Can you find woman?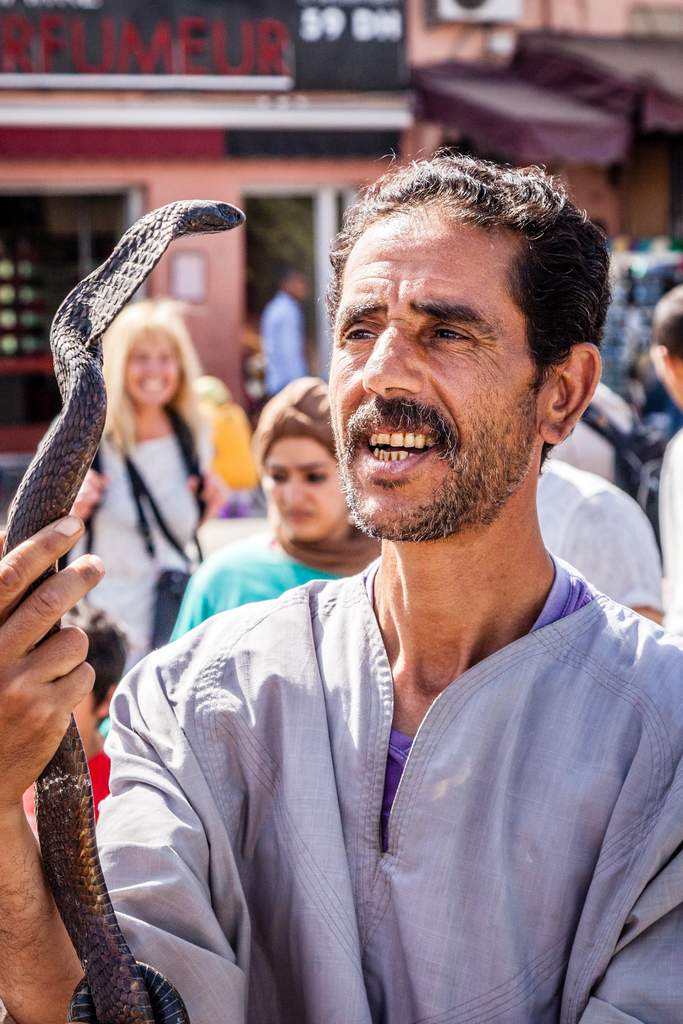
Yes, bounding box: 167,371,383,644.
